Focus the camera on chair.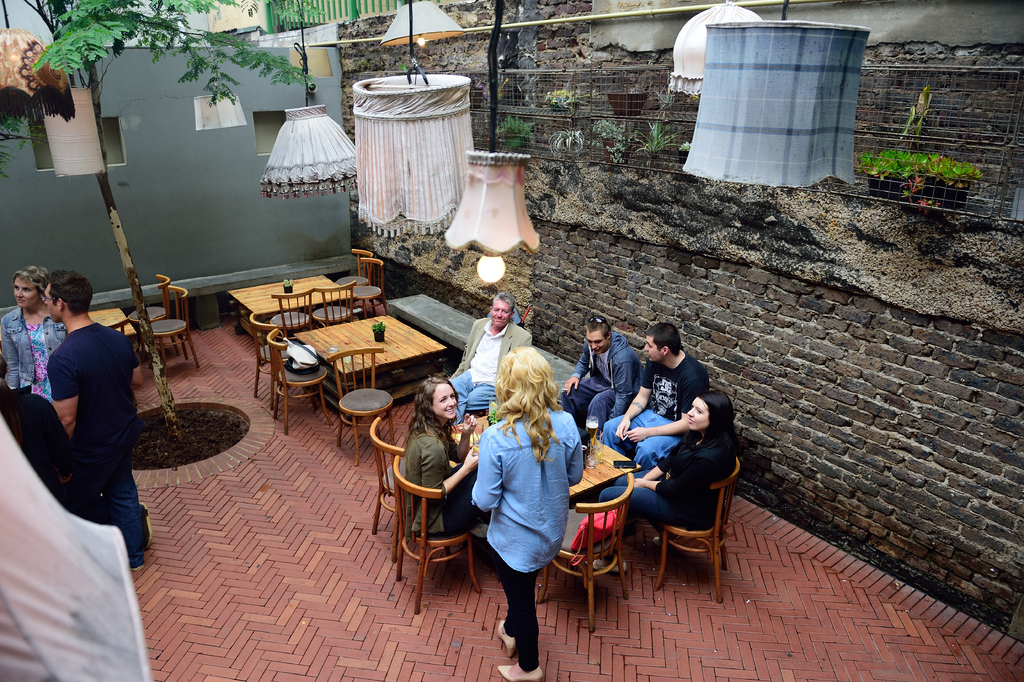
Focus region: locate(649, 455, 741, 603).
